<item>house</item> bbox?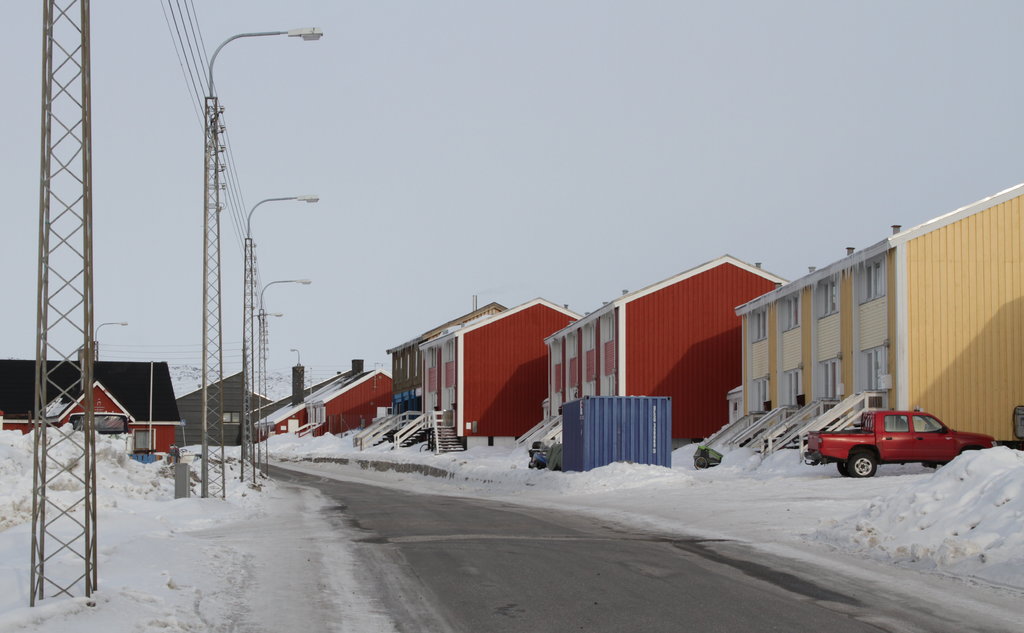
(419, 298, 582, 444)
